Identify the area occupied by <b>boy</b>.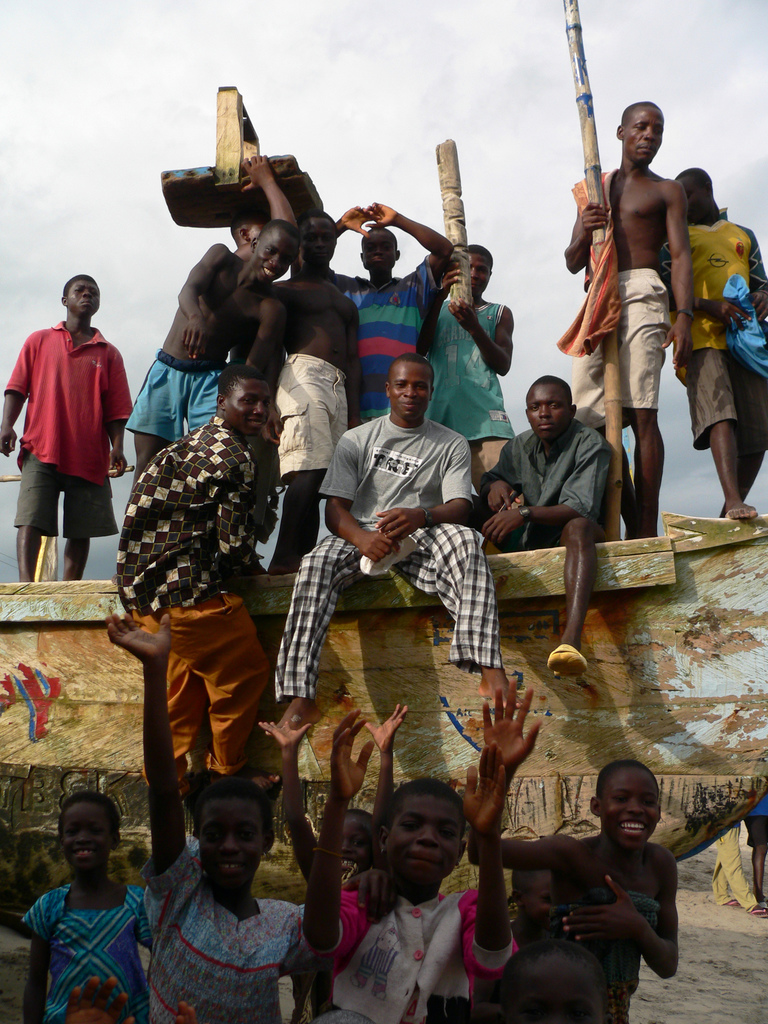
Area: bbox=[484, 721, 673, 989].
